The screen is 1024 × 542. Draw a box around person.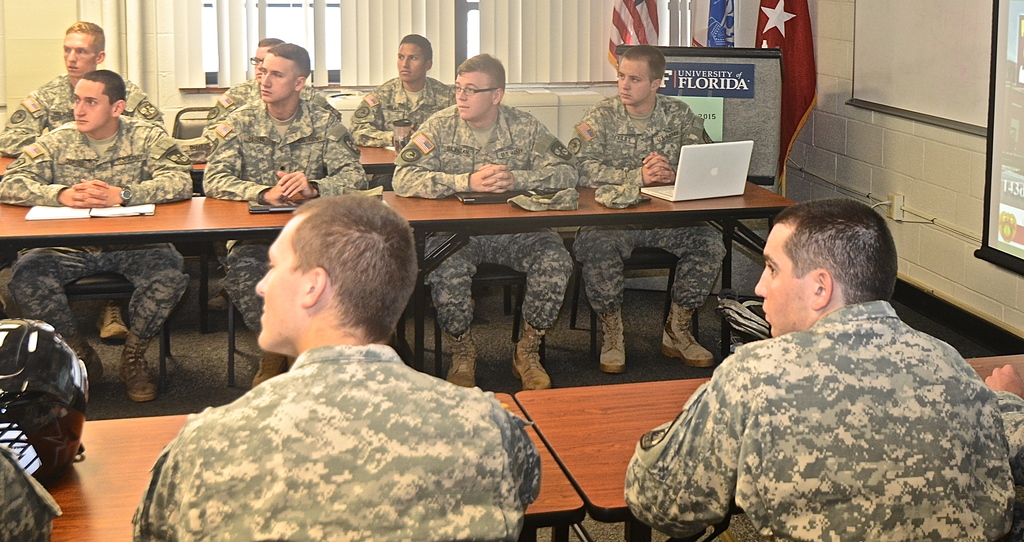
detection(132, 192, 542, 541).
